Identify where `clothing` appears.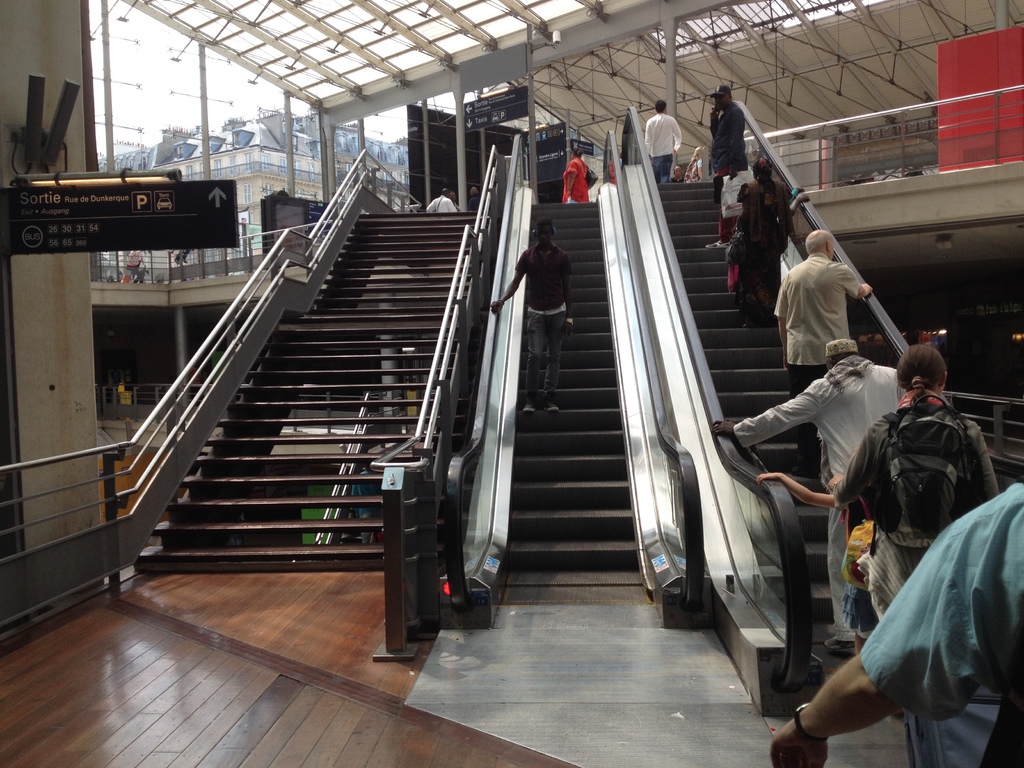
Appears at 175/243/195/262.
